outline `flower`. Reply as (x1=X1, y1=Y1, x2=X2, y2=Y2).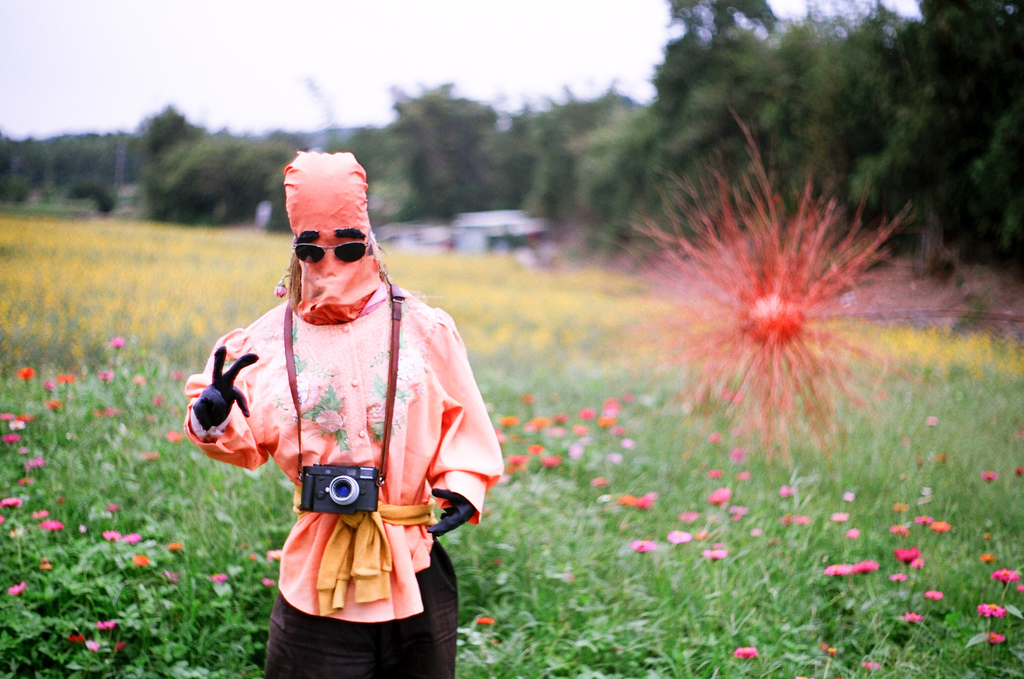
(x1=0, y1=414, x2=12, y2=423).
